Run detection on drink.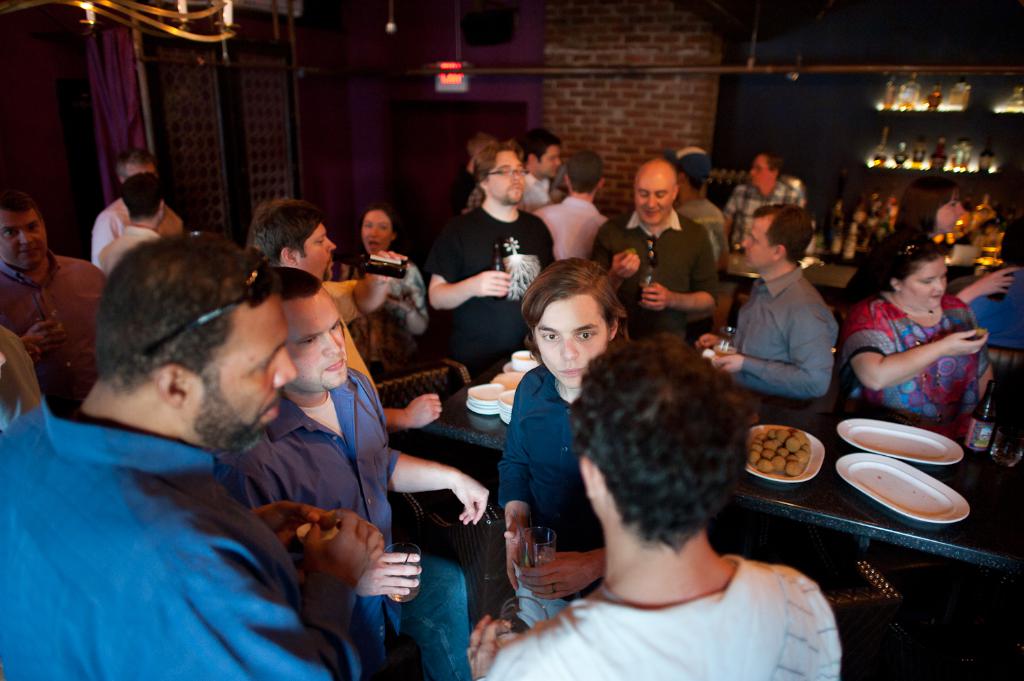
Result: [left=877, top=207, right=890, bottom=245].
